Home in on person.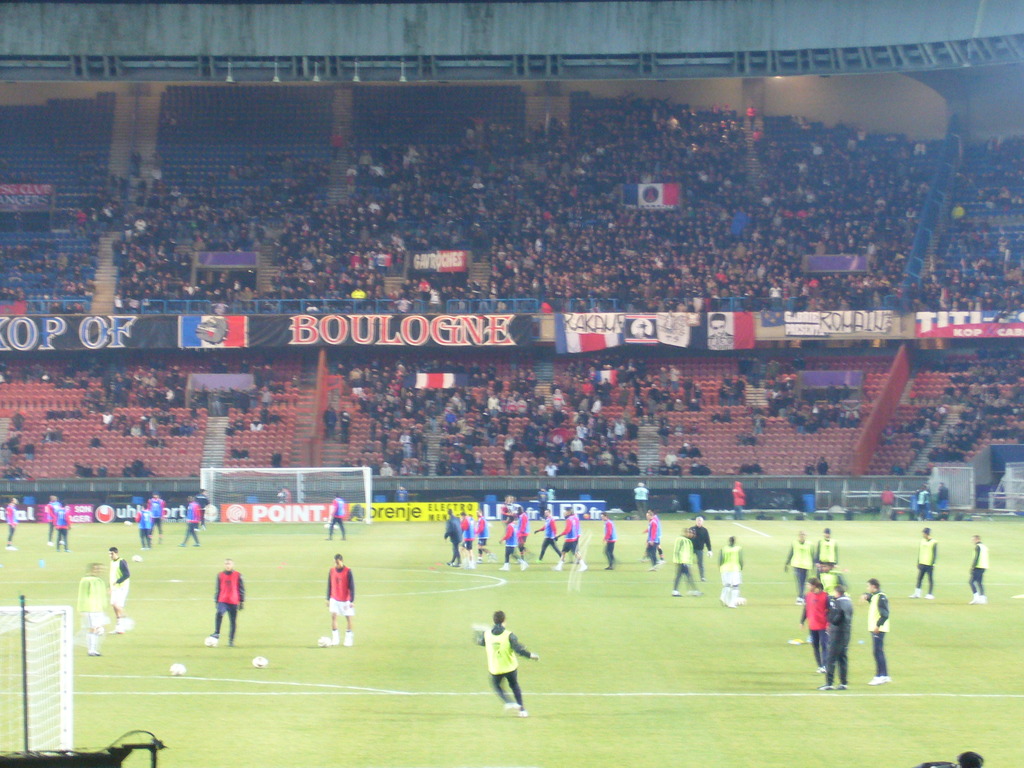
Homed in at left=913, top=522, right=938, bottom=600.
